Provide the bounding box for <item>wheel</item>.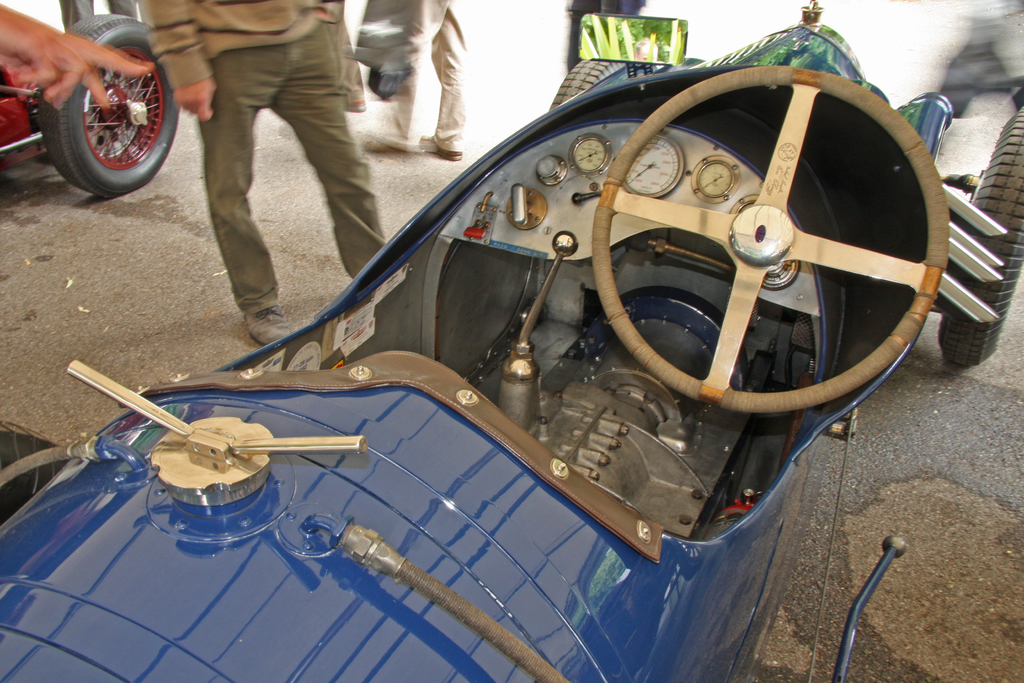
pyautogui.locateOnScreen(547, 58, 622, 111).
